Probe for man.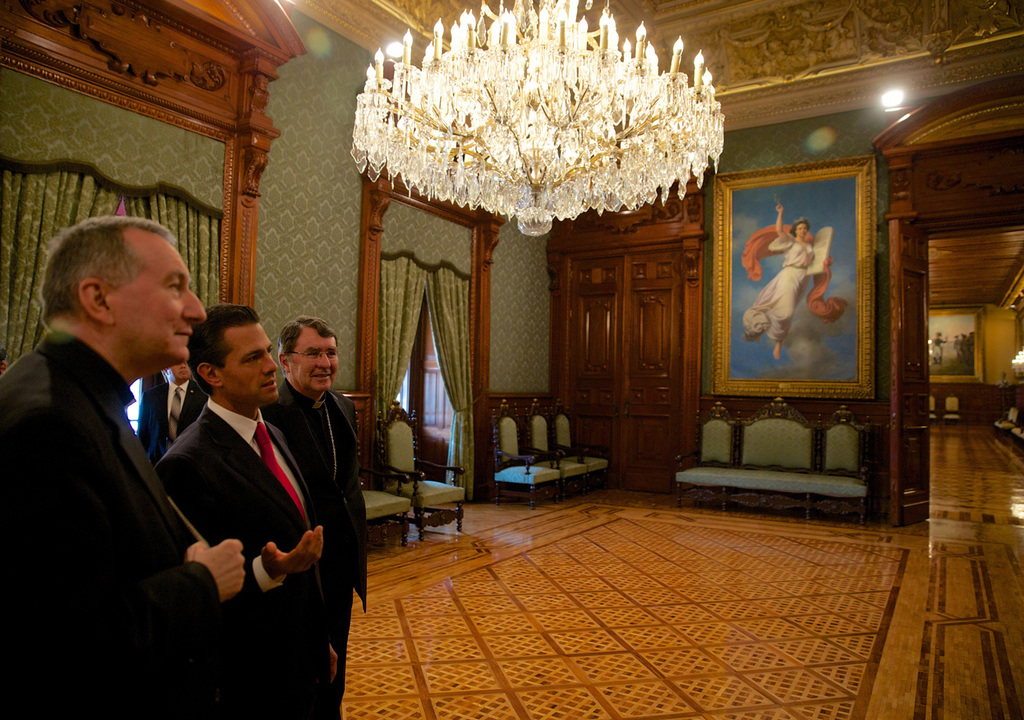
Probe result: box(151, 301, 330, 719).
